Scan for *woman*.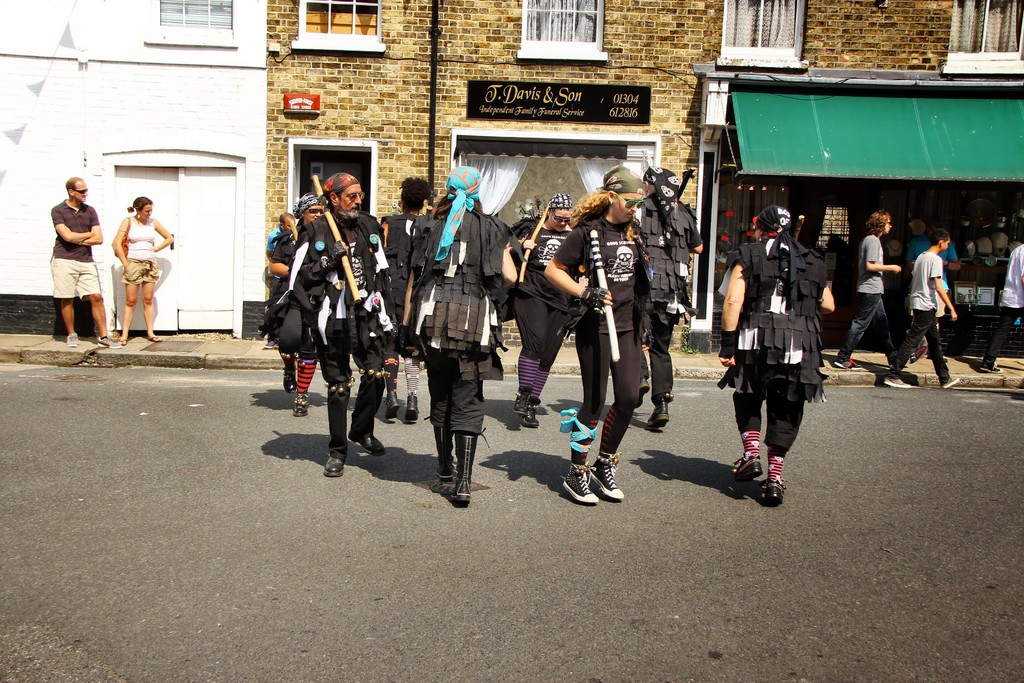
Scan result: (510, 190, 576, 427).
